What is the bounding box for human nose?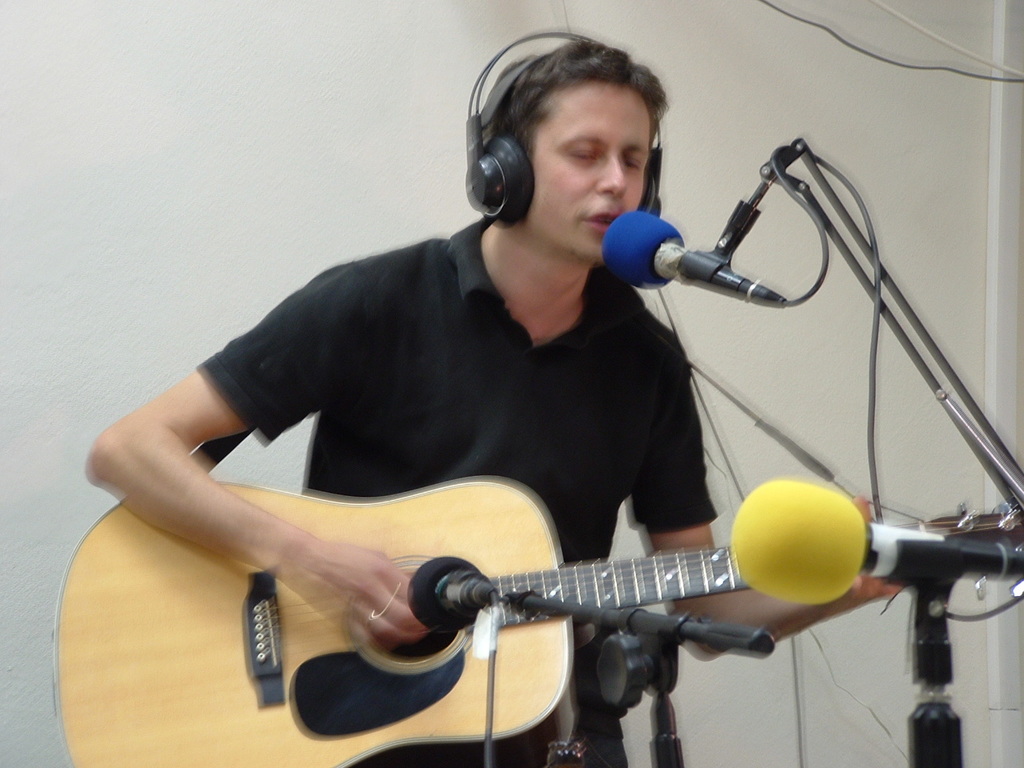
{"x1": 594, "y1": 158, "x2": 625, "y2": 196}.
